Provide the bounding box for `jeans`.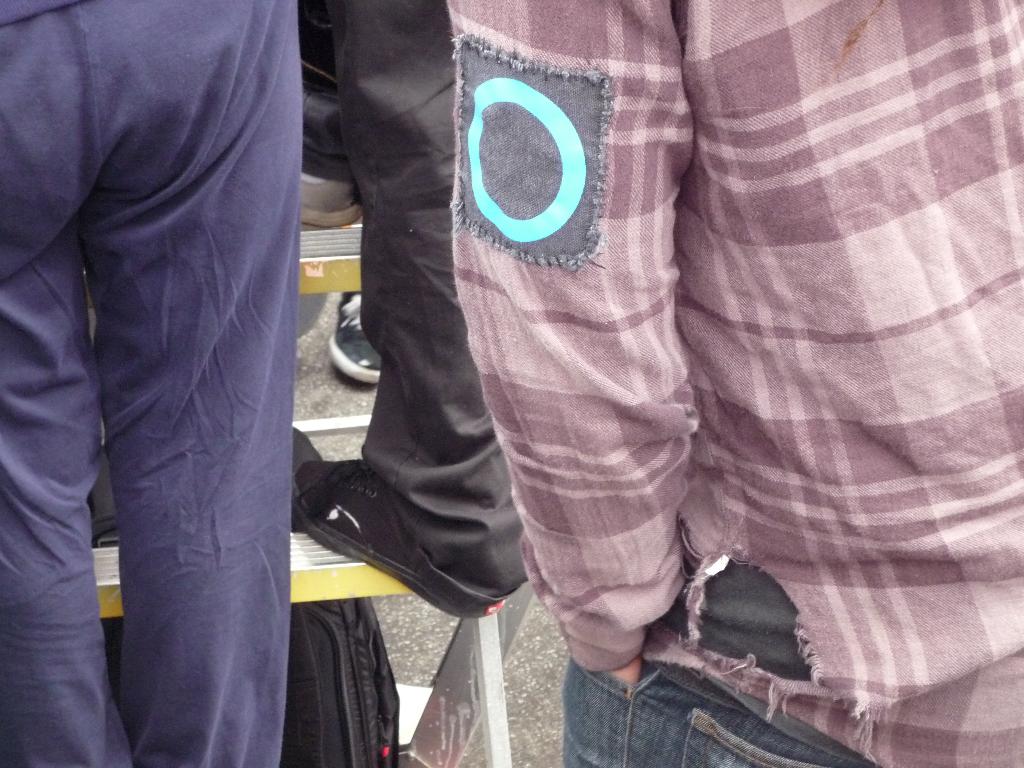
bbox(556, 639, 885, 767).
